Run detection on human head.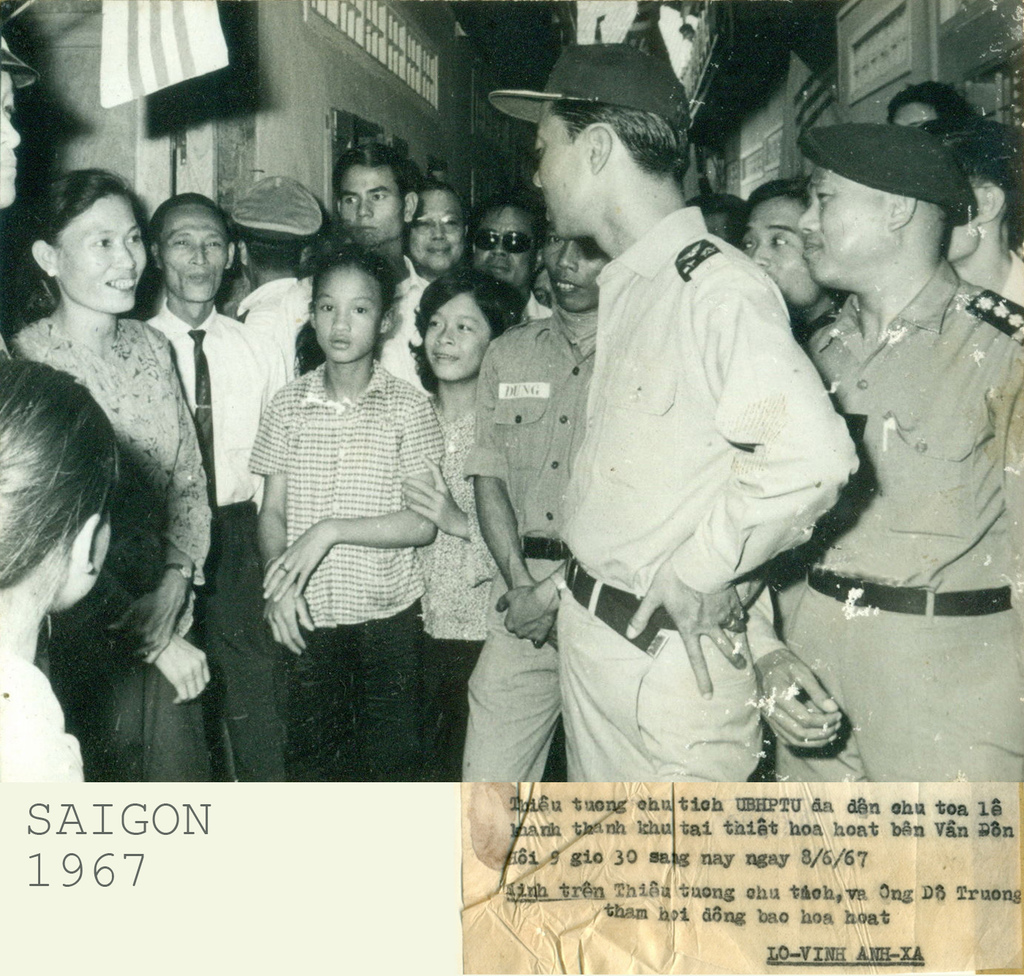
Result: pyautogui.locateOnScreen(0, 34, 22, 211).
